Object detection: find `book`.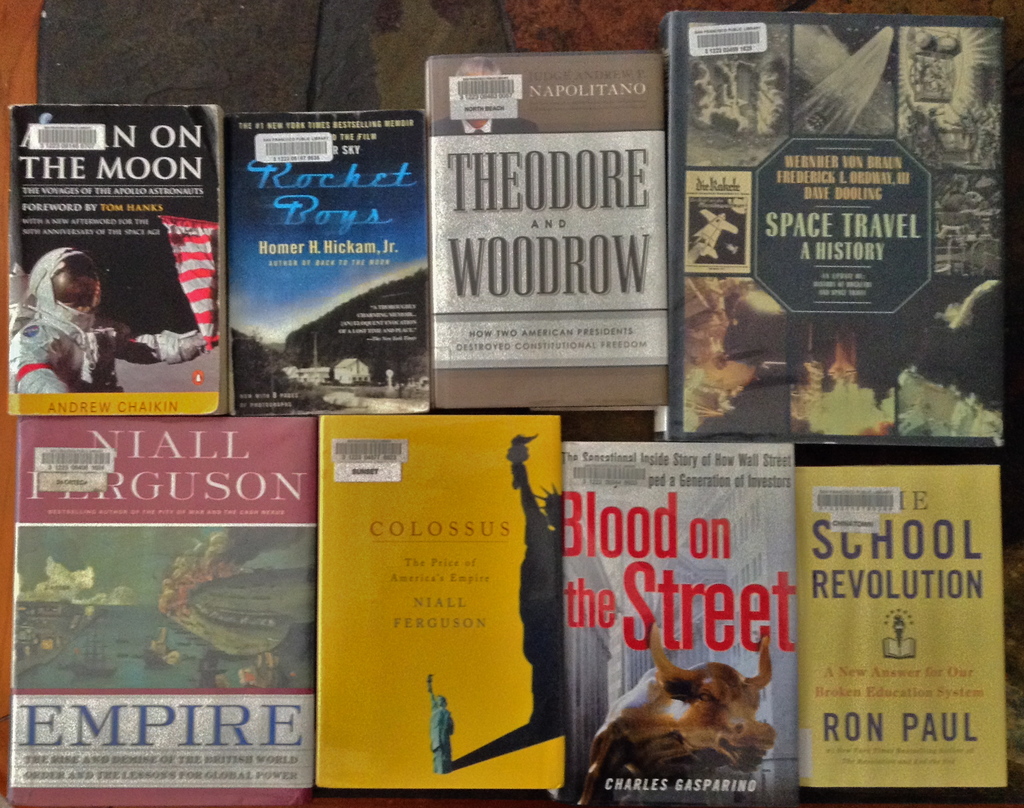
x1=426 y1=52 x2=667 y2=414.
